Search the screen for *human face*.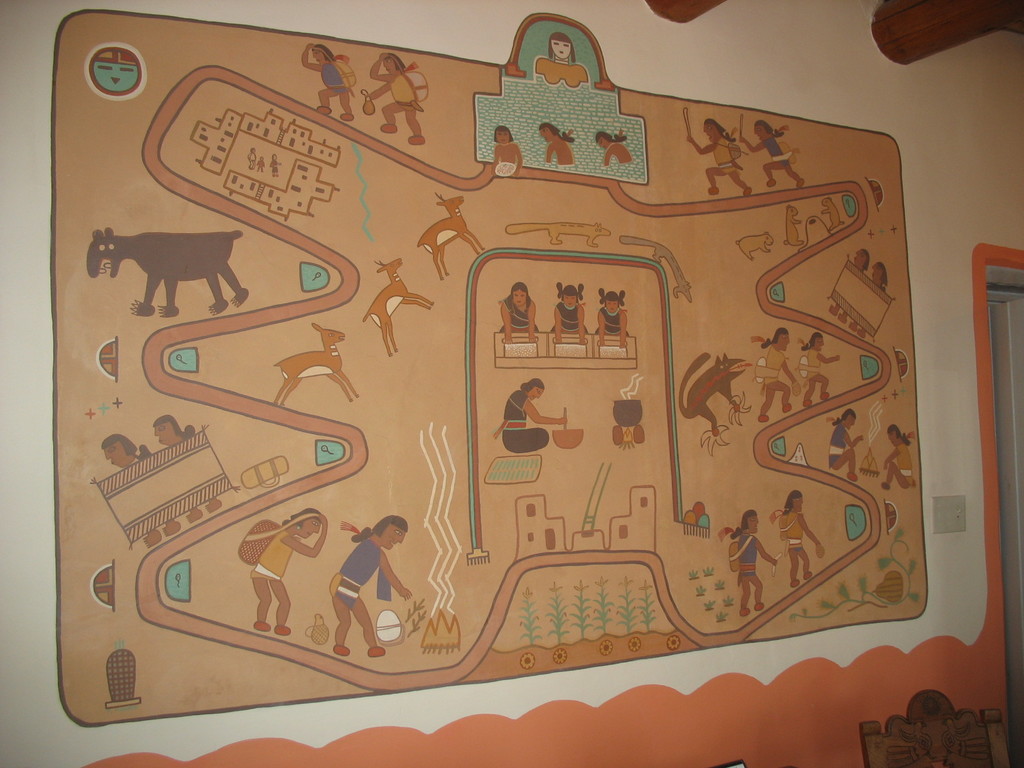
Found at 845/410/857/428.
